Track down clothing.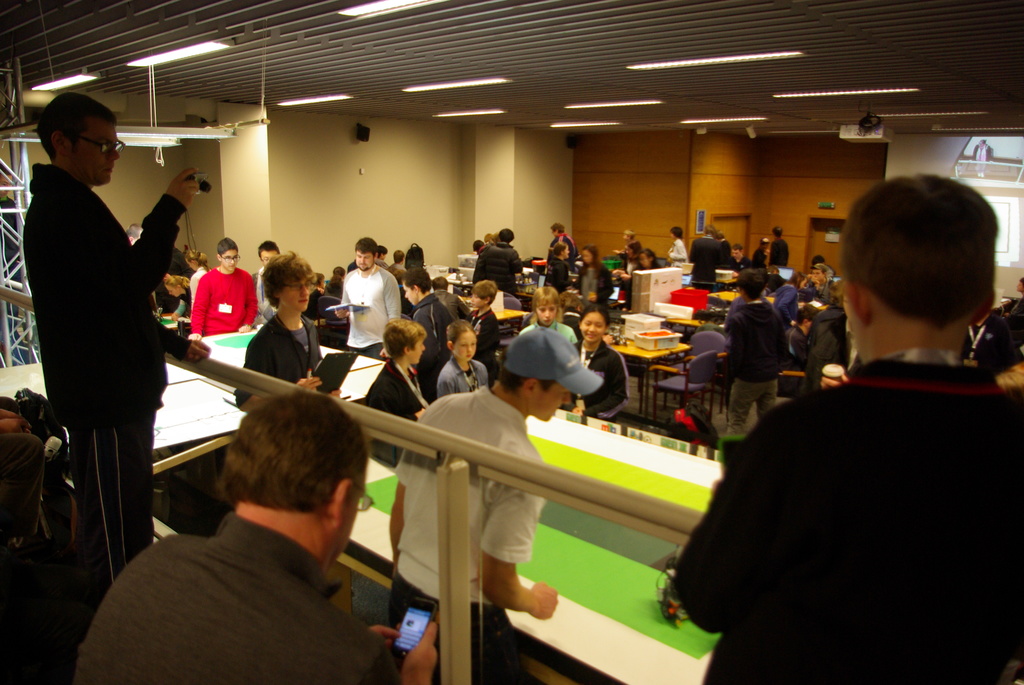
Tracked to <region>516, 320, 582, 350</region>.
